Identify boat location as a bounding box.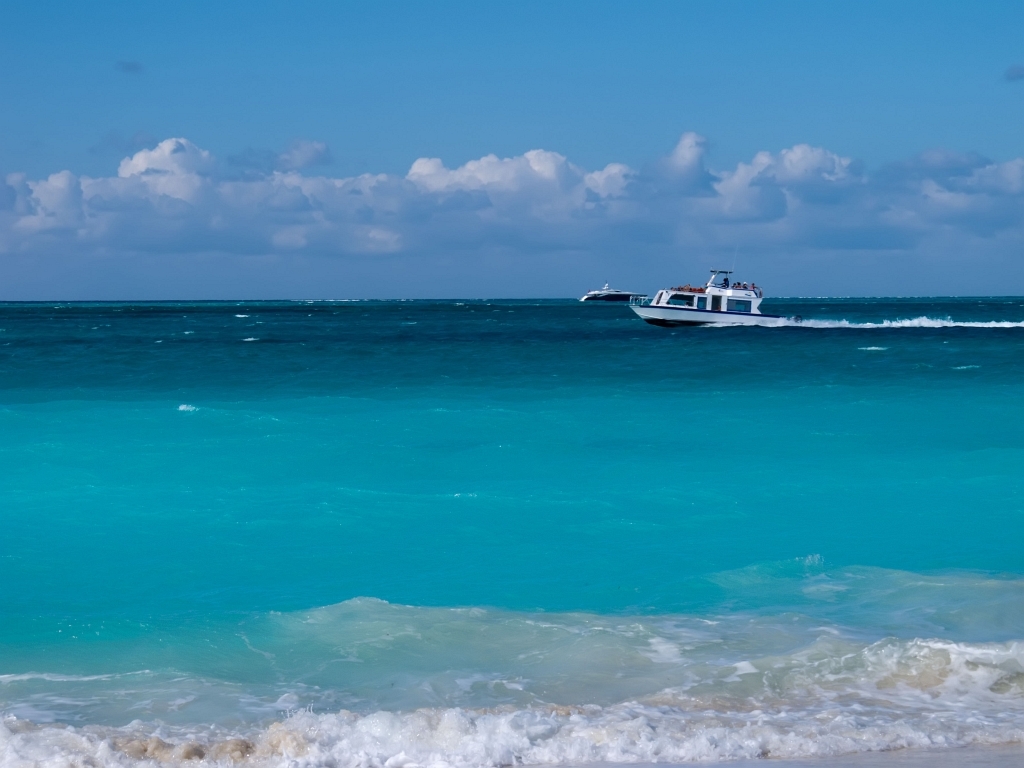
BBox(620, 254, 783, 329).
